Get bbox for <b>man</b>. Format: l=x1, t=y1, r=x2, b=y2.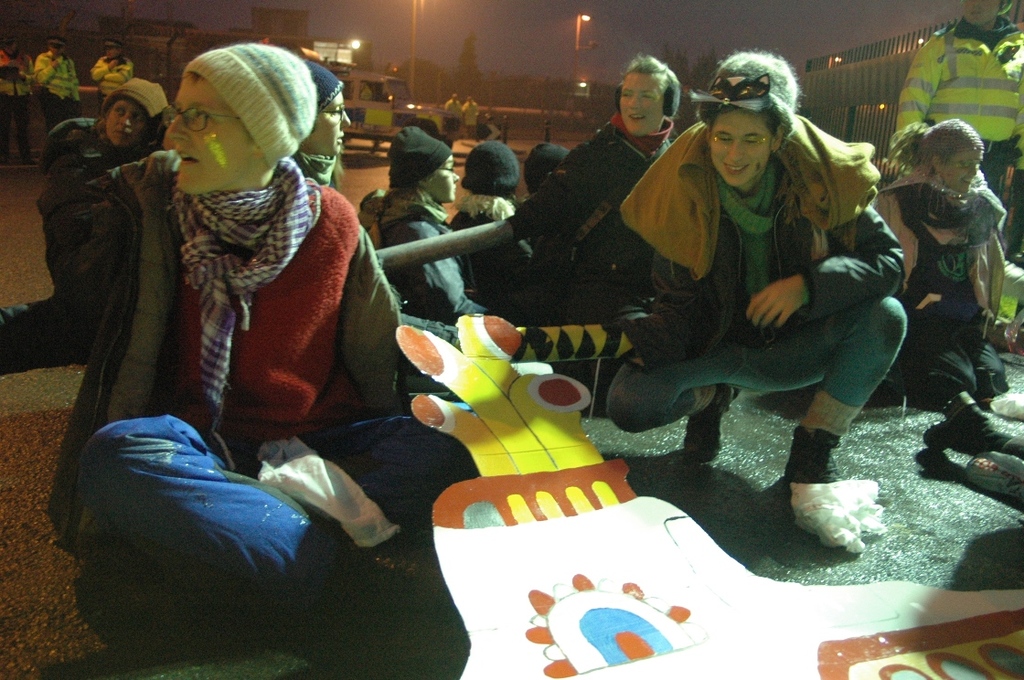
l=76, t=48, r=518, b=641.
